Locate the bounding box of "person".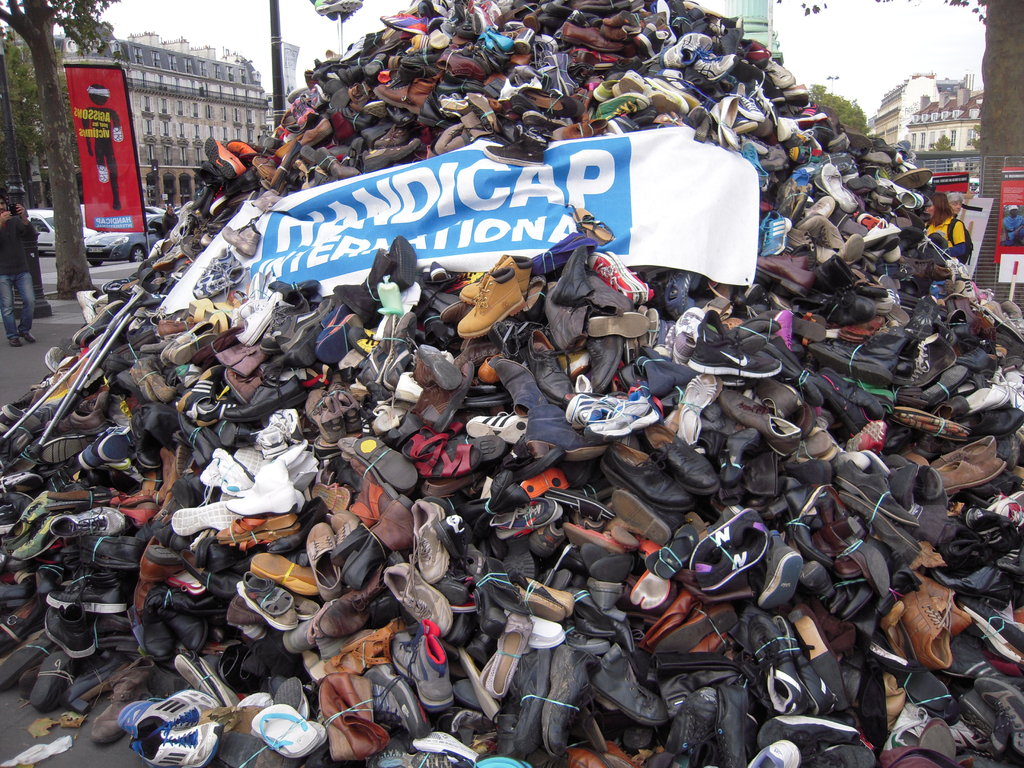
Bounding box: bbox=[0, 198, 47, 315].
